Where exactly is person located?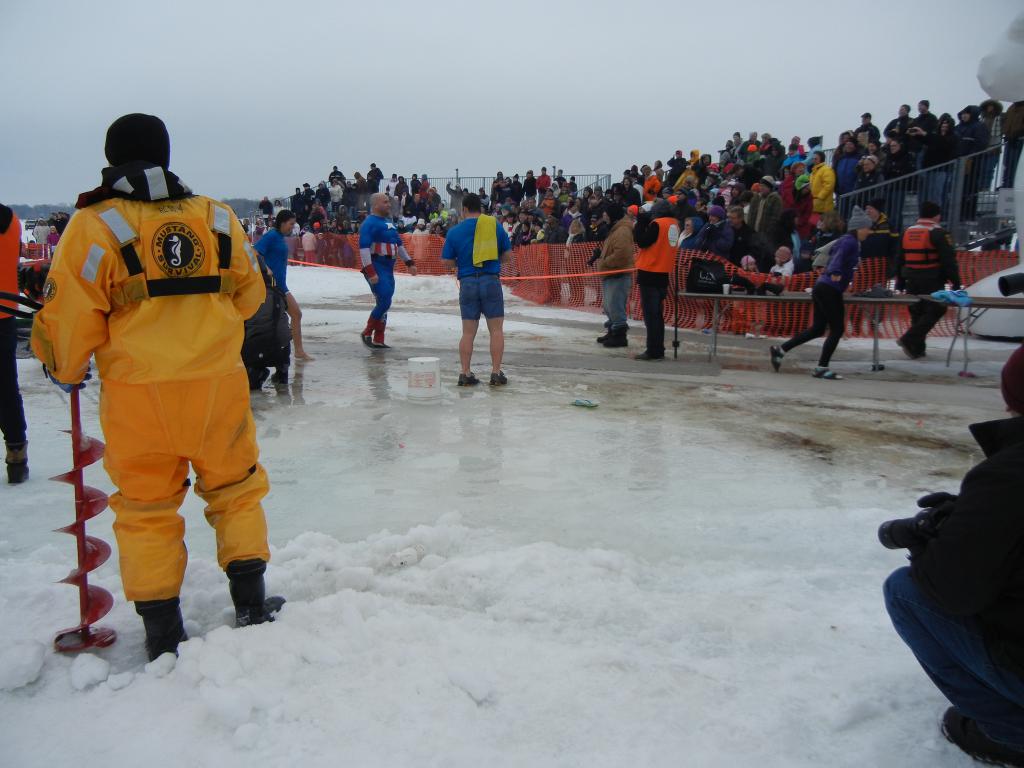
Its bounding box is [left=356, top=191, right=419, bottom=349].
